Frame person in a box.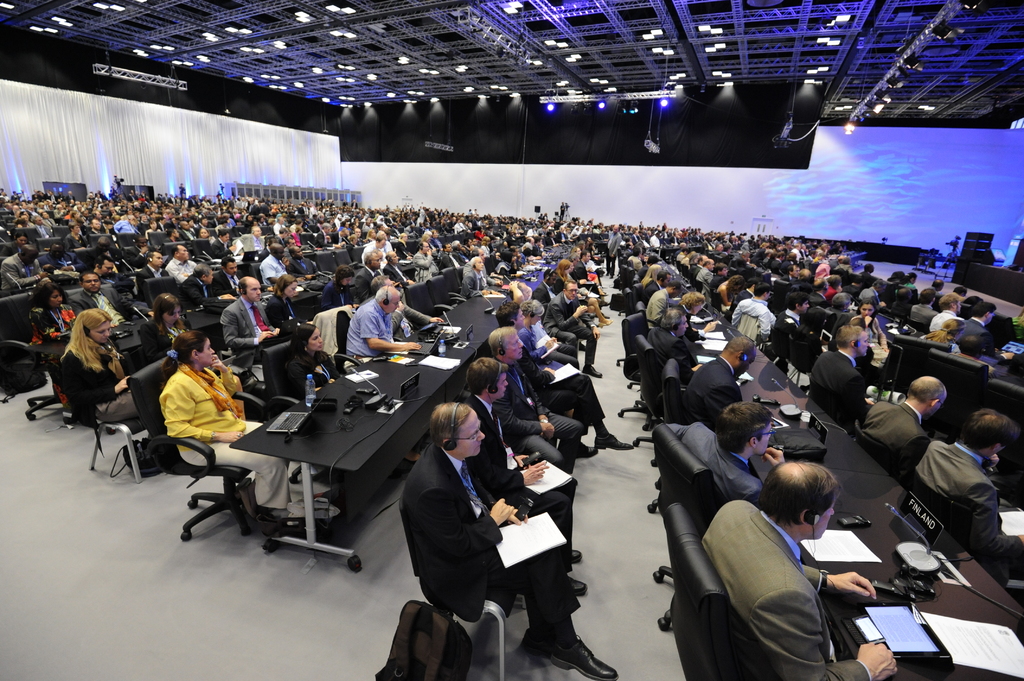
select_region(287, 323, 340, 405).
